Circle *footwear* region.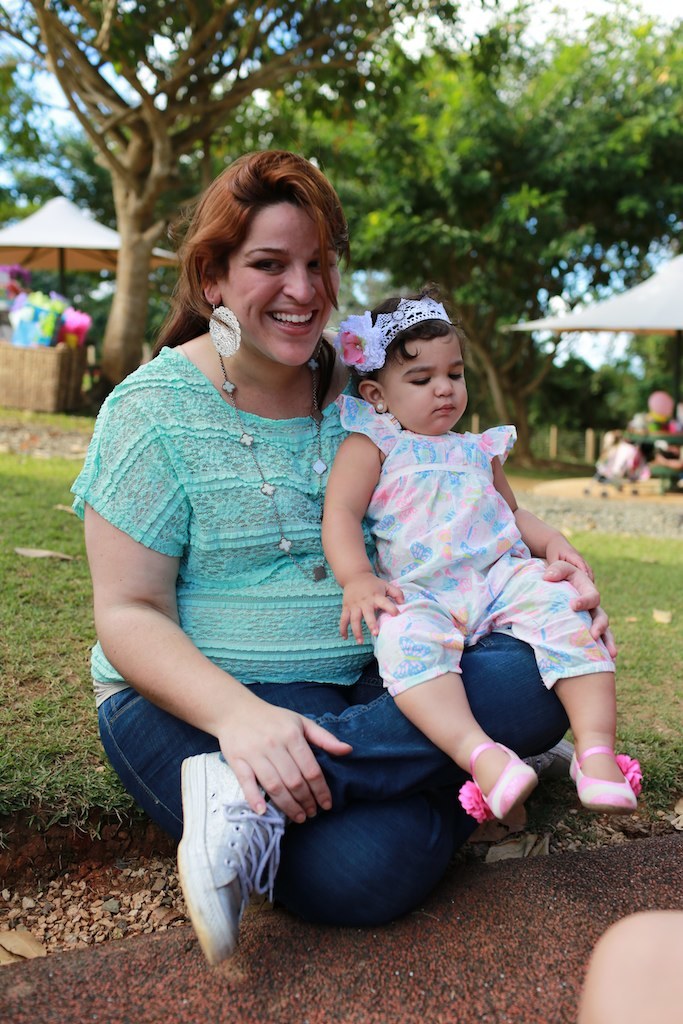
Region: [x1=567, y1=750, x2=647, y2=810].
